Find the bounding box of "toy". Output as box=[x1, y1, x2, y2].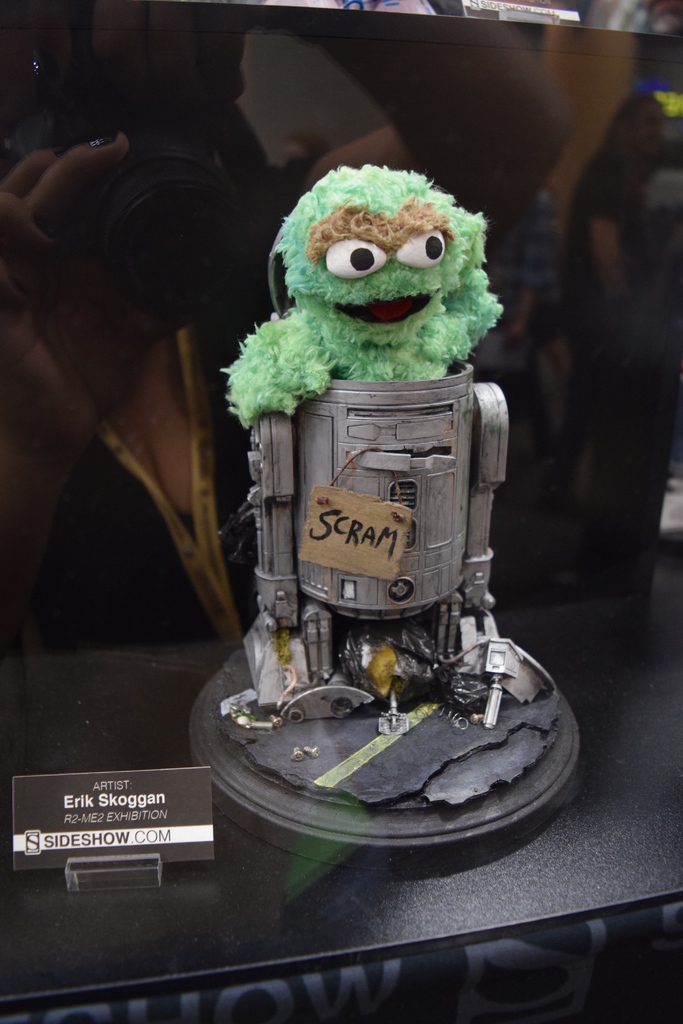
box=[186, 167, 572, 851].
